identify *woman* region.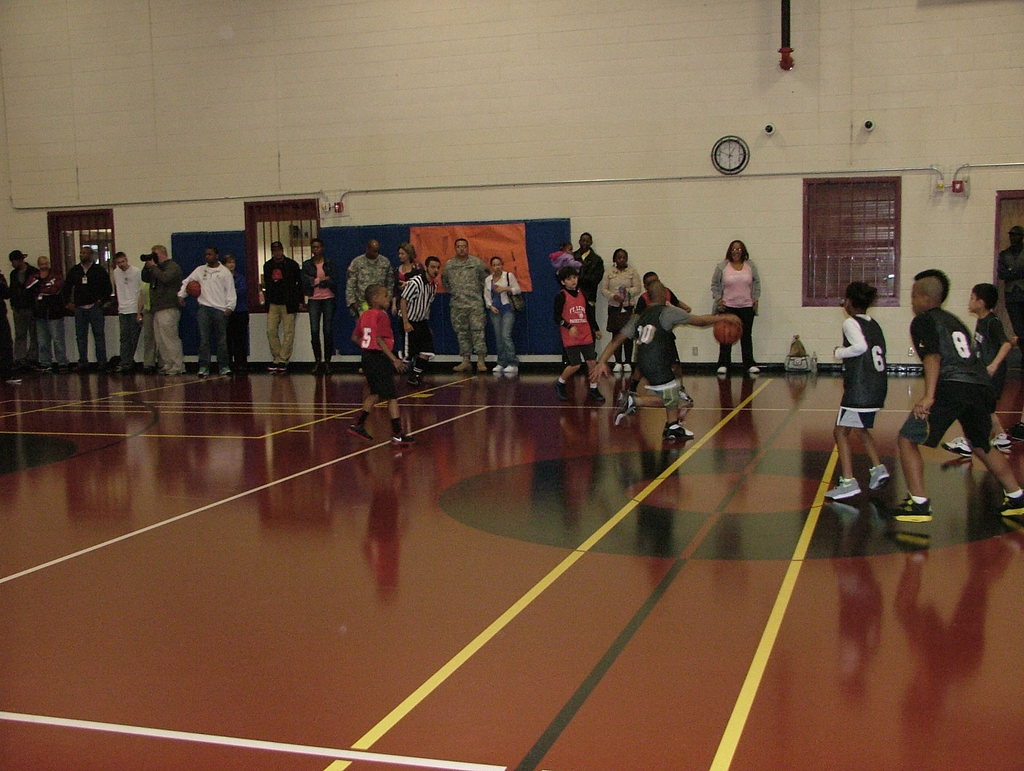
Region: [698, 229, 769, 385].
